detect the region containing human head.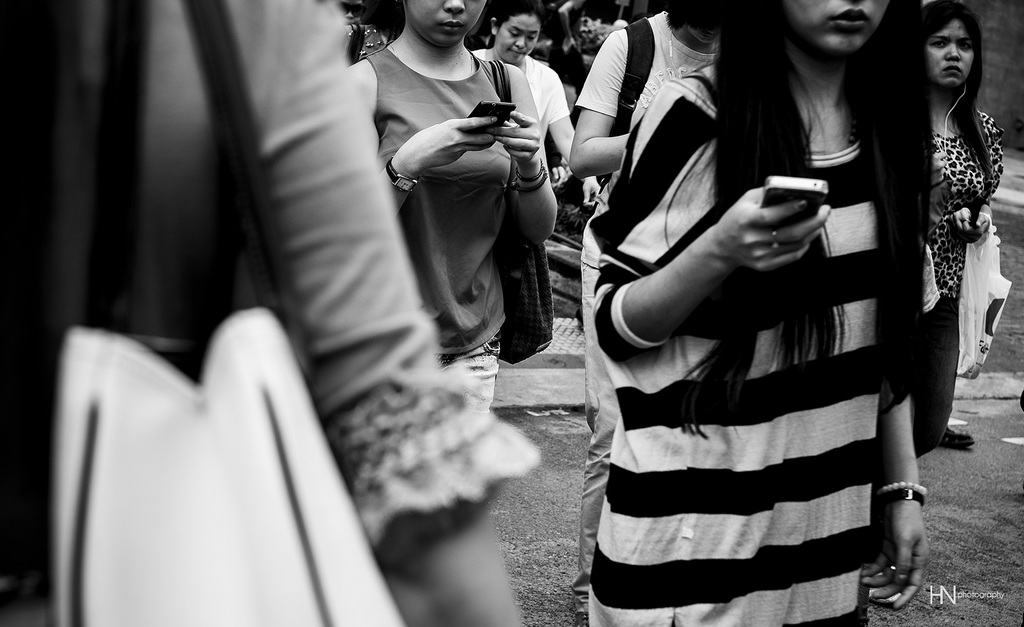
locate(399, 0, 486, 48).
